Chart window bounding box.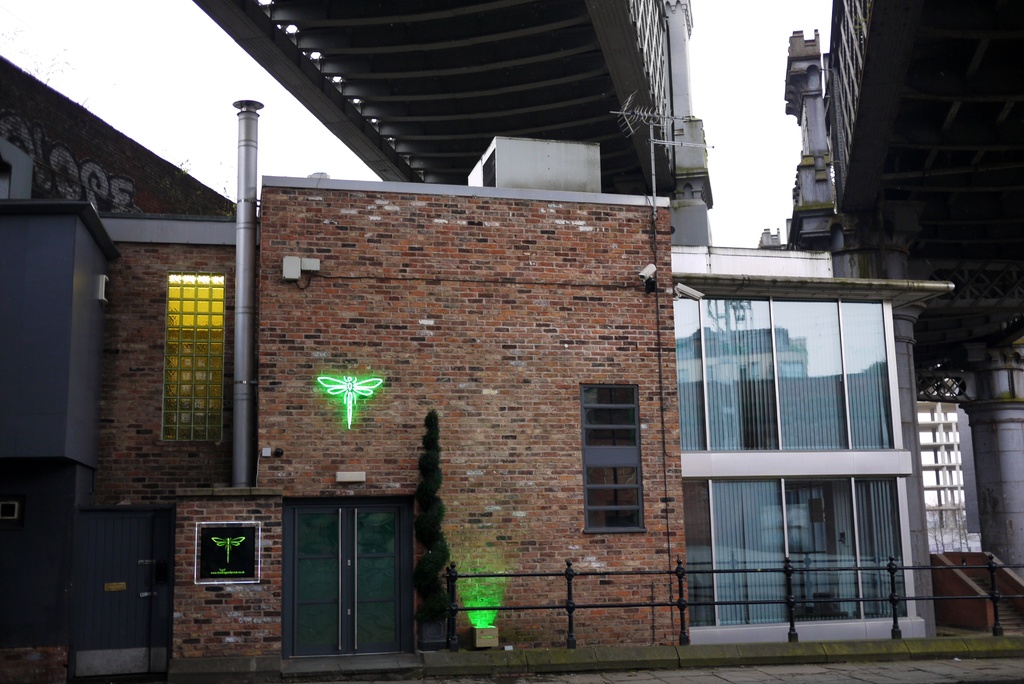
Charted: 577/384/645/529.
